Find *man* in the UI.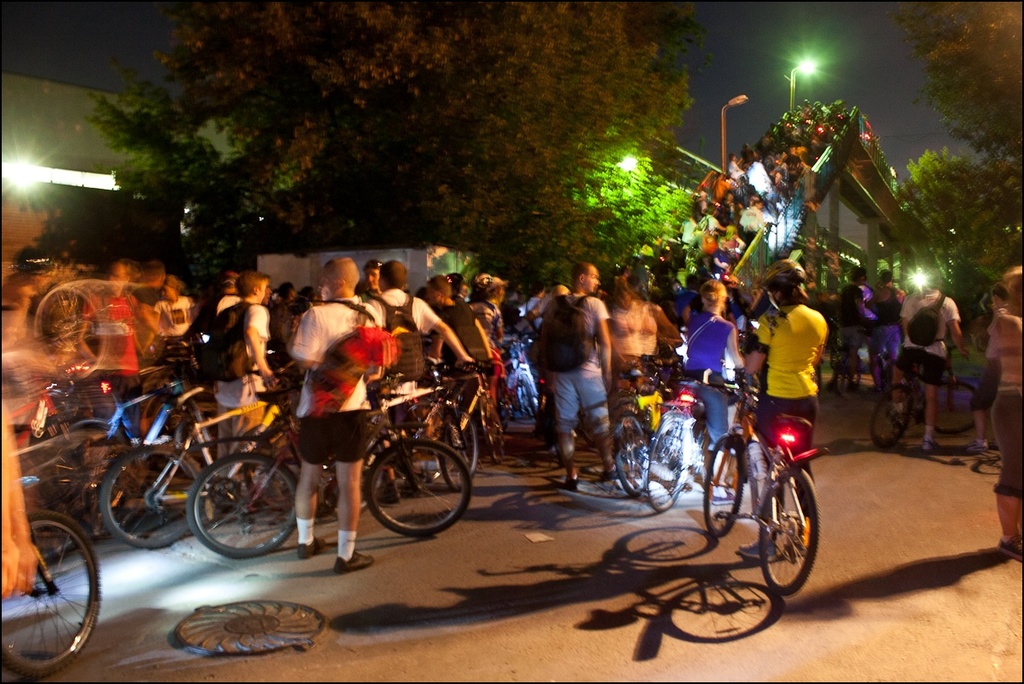
UI element at [538,259,623,494].
